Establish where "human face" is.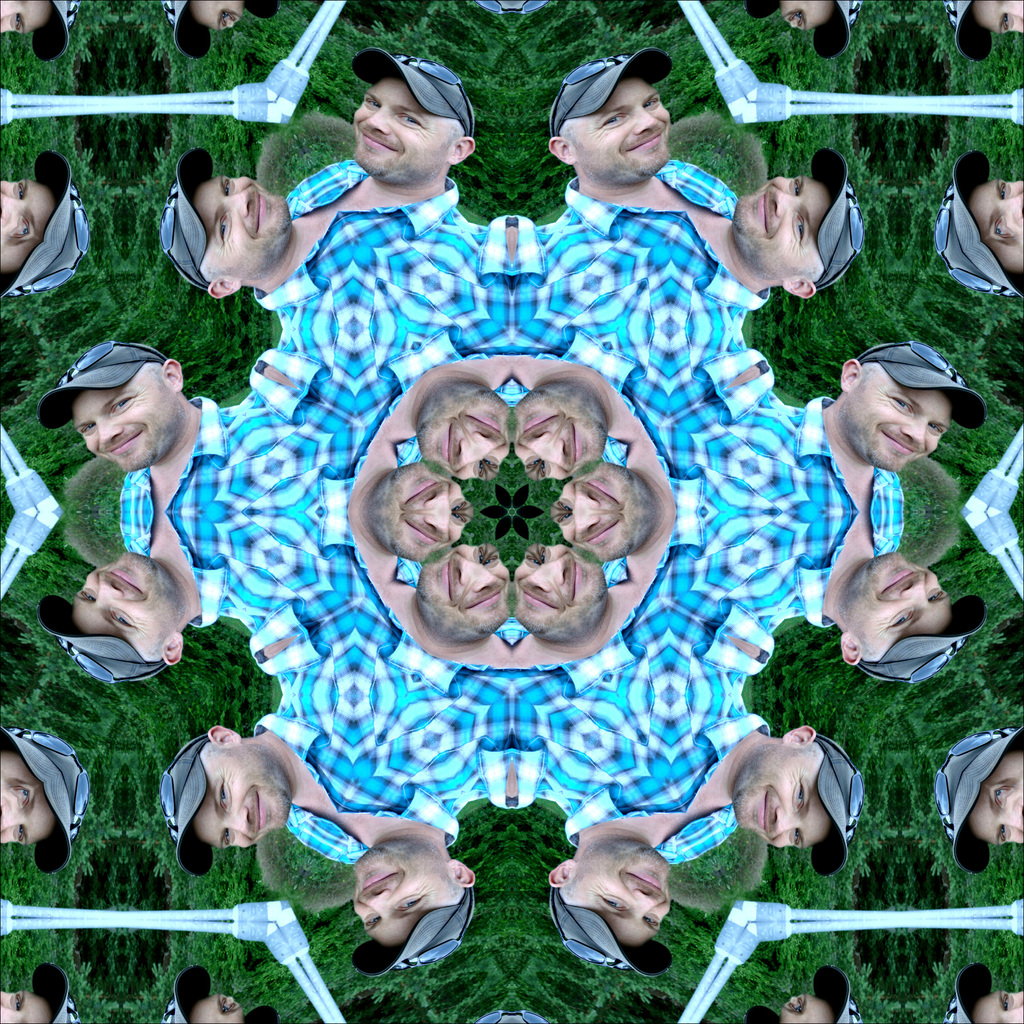
Established at left=195, top=173, right=292, bottom=274.
